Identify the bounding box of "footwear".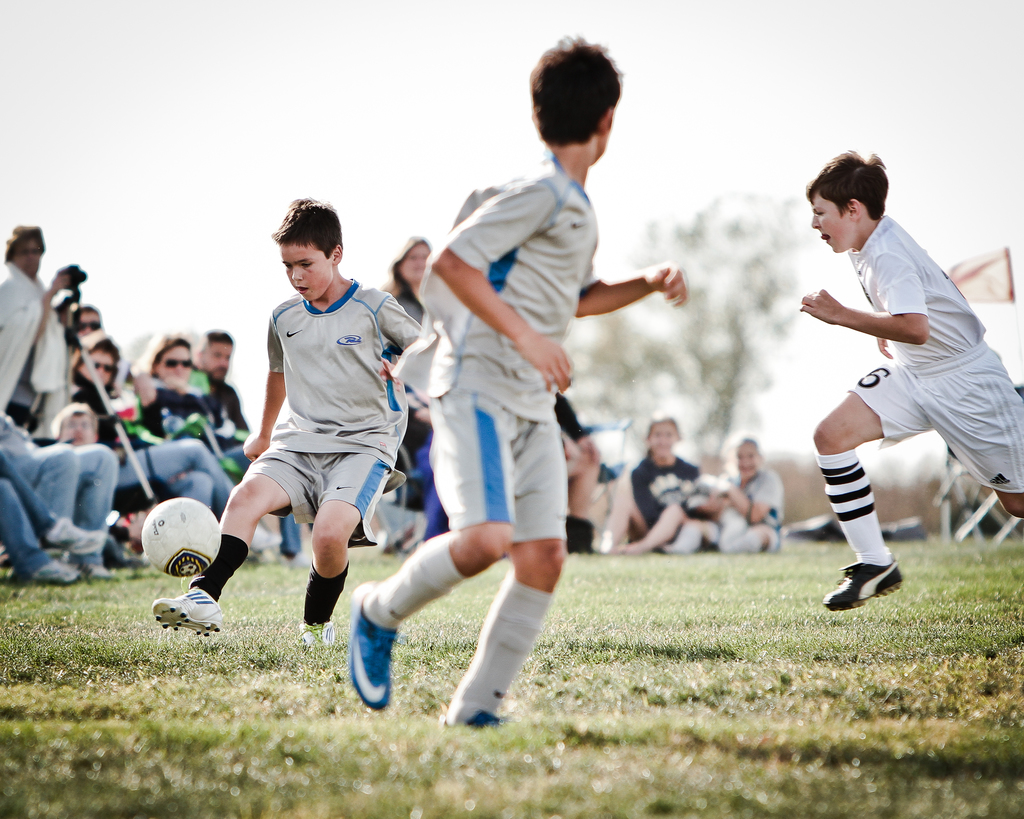
region(343, 571, 399, 715).
